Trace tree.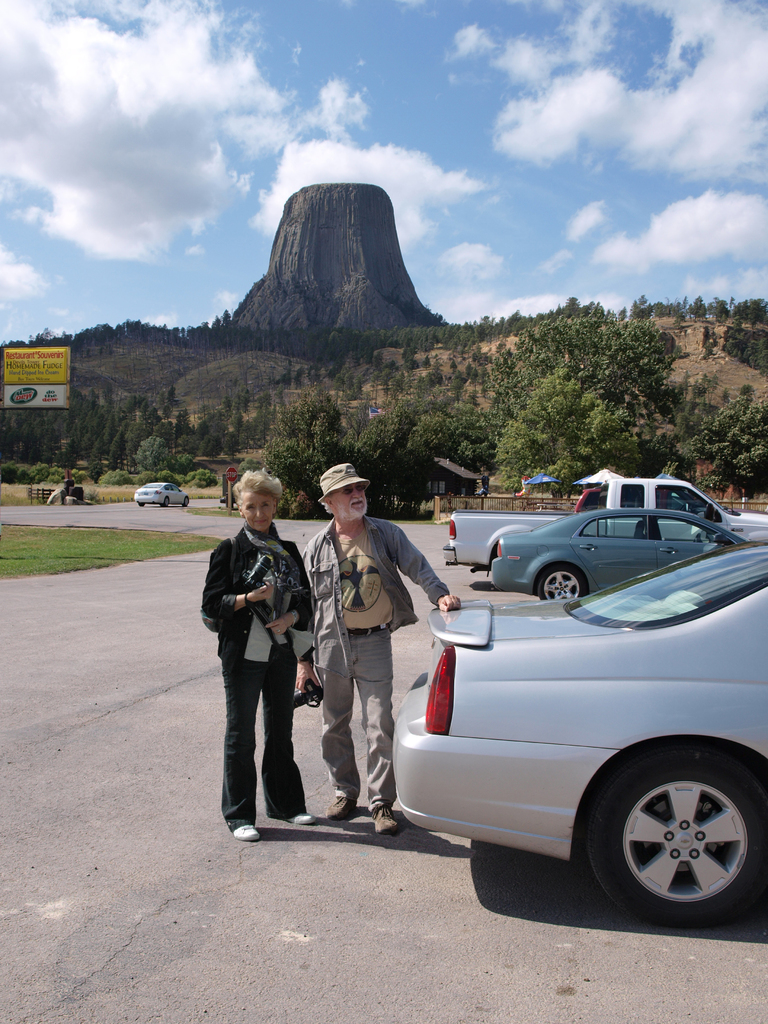
Traced to detection(300, 364, 308, 383).
